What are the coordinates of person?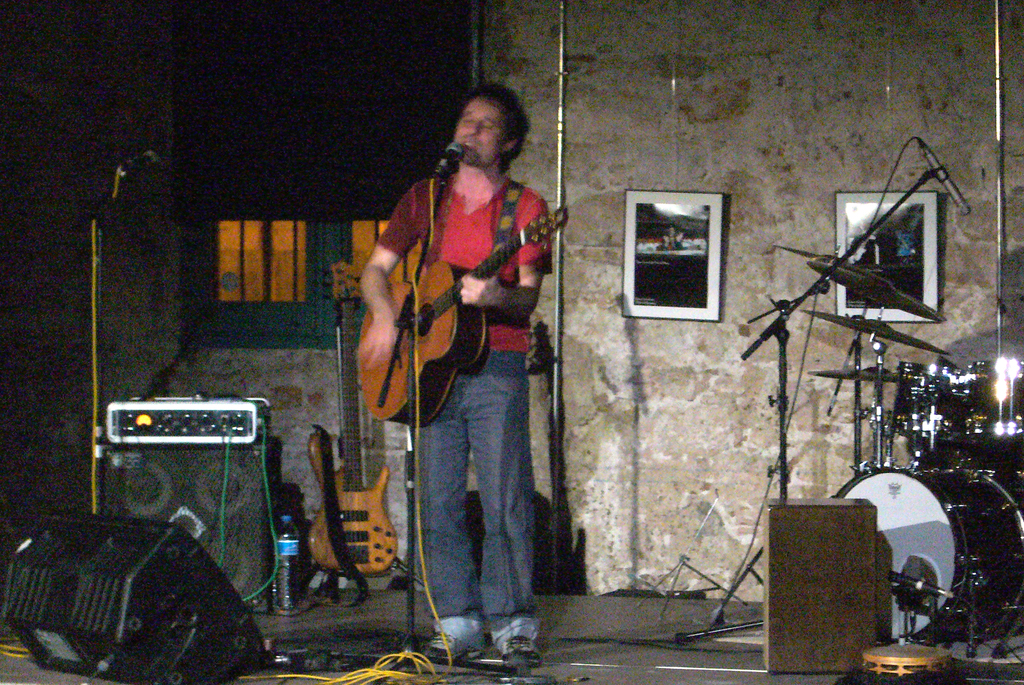
<region>355, 65, 552, 601</region>.
